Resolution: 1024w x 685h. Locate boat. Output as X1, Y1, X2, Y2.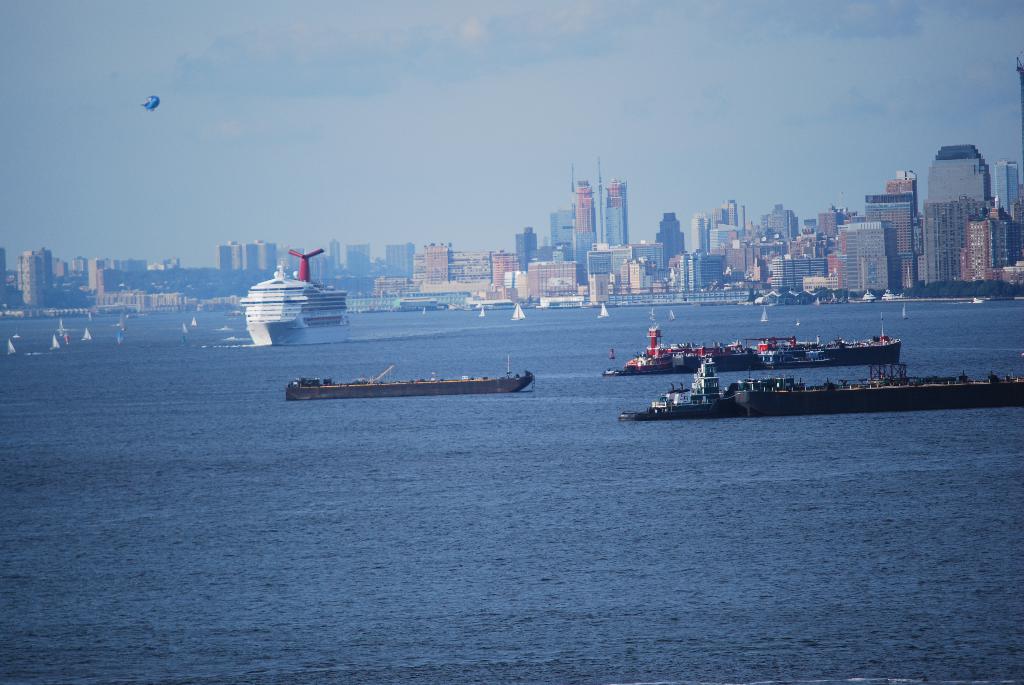
190, 314, 196, 326.
